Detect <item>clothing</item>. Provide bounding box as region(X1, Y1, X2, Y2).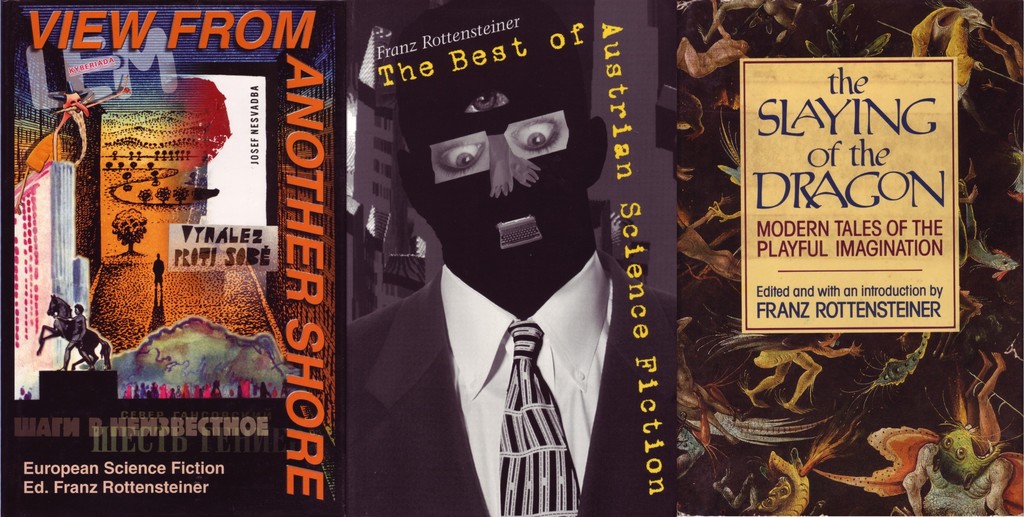
region(342, 240, 678, 516).
